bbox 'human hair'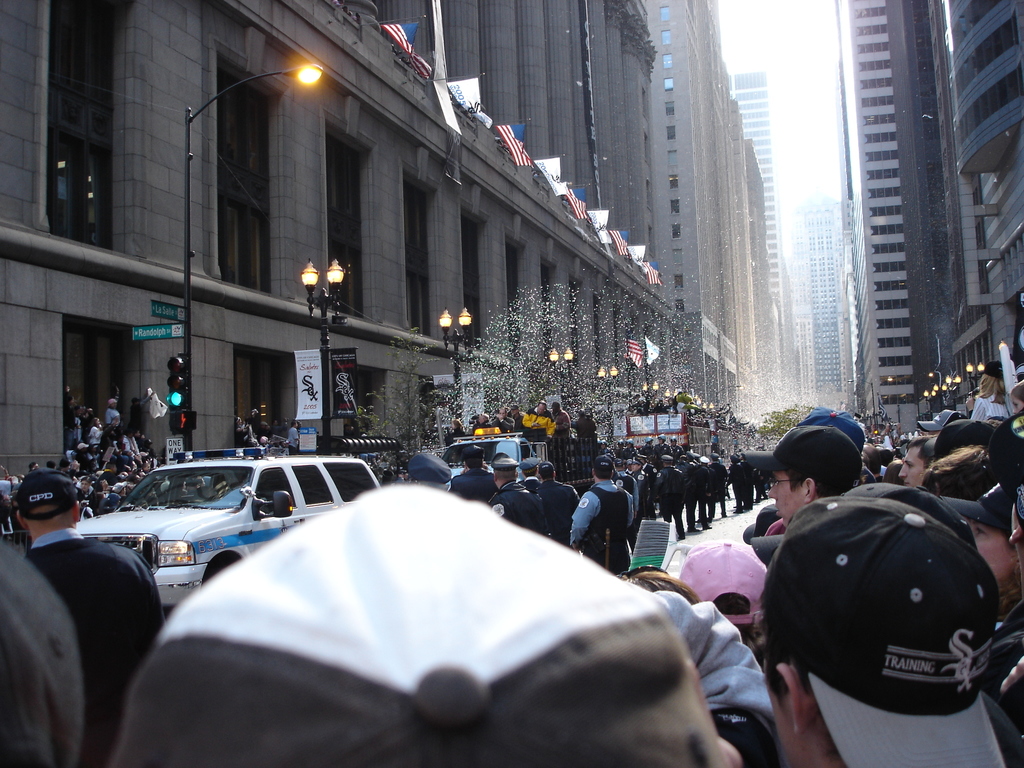
{"x1": 919, "y1": 445, "x2": 996, "y2": 499}
